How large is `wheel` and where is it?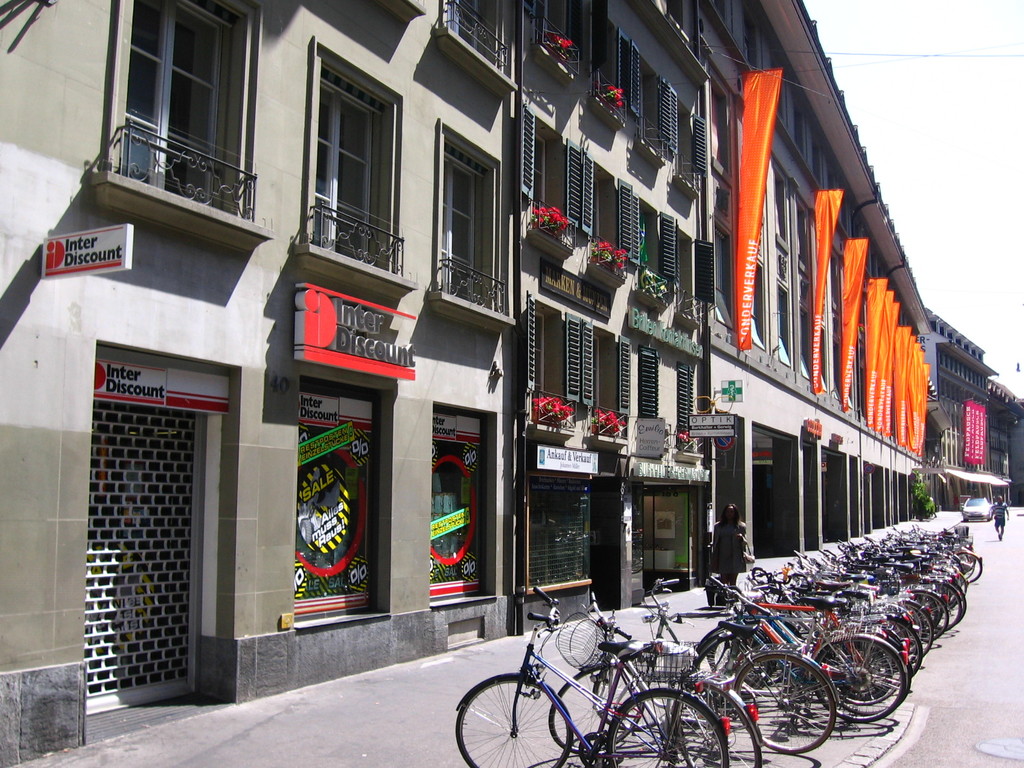
Bounding box: {"x1": 897, "y1": 601, "x2": 929, "y2": 659}.
